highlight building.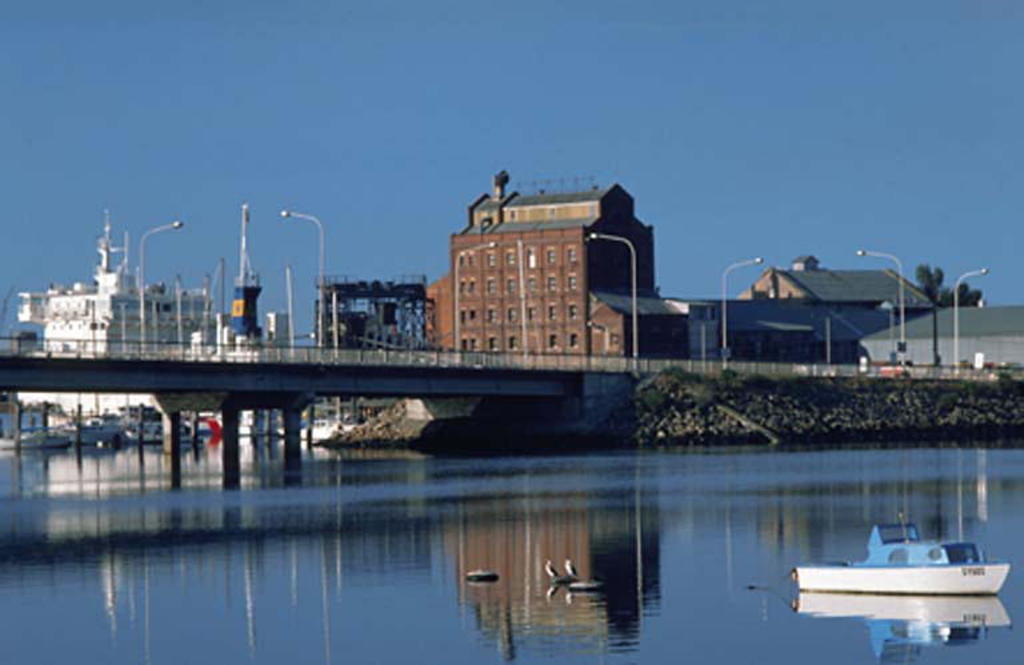
Highlighted region: BBox(740, 265, 939, 361).
